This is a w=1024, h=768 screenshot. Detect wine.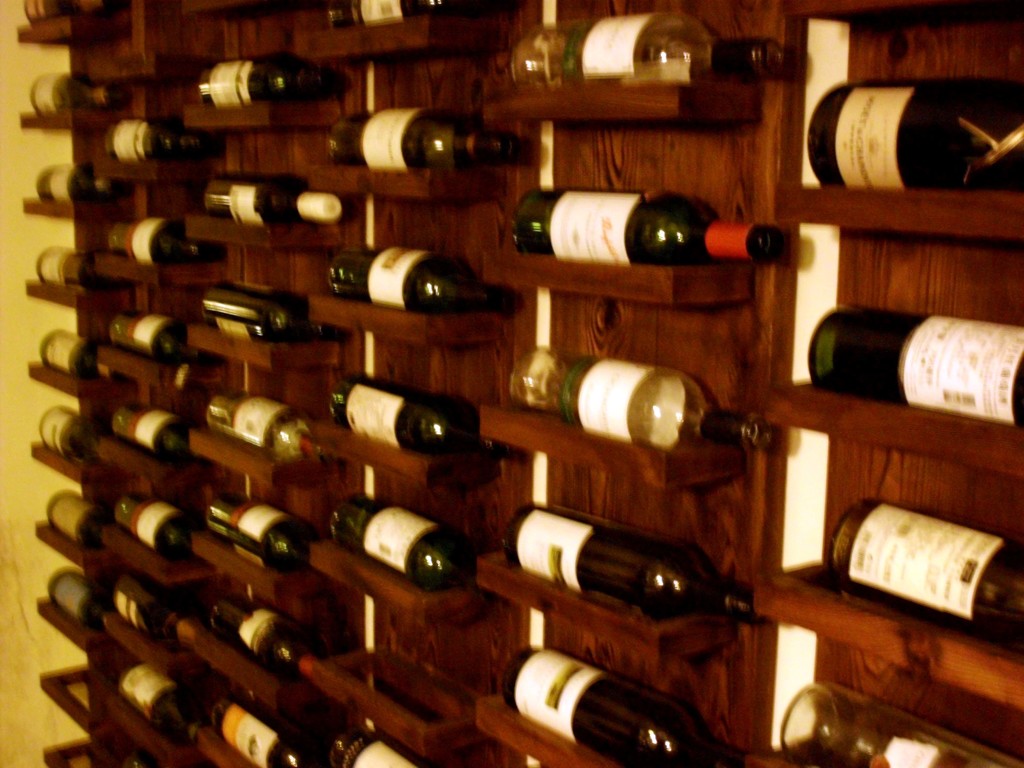
select_region(104, 114, 212, 161).
